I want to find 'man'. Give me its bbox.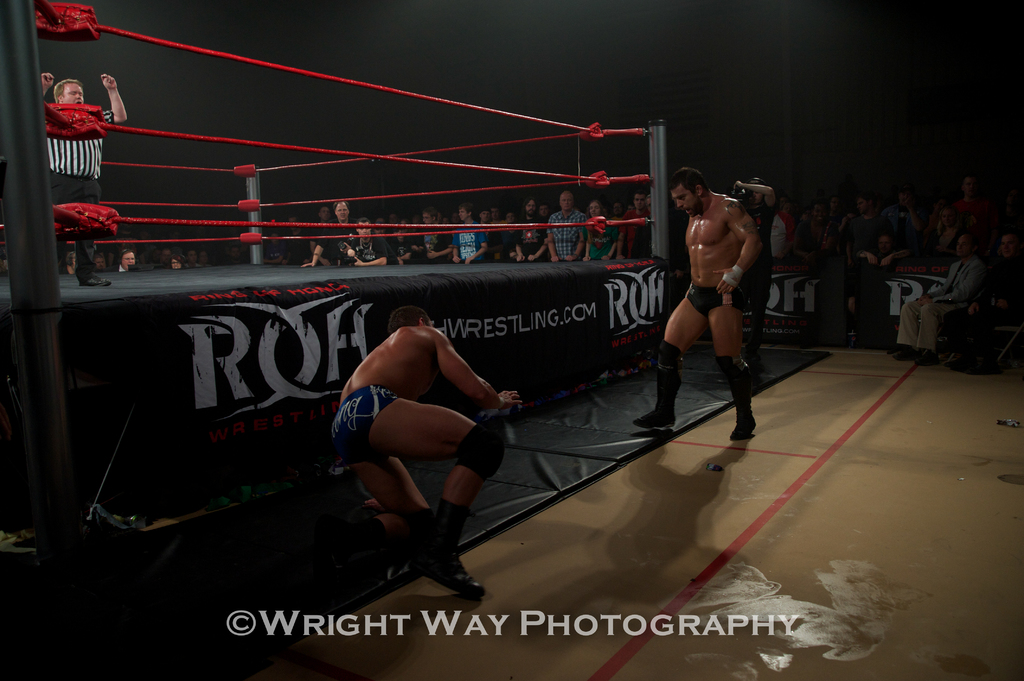
box(294, 198, 350, 268).
